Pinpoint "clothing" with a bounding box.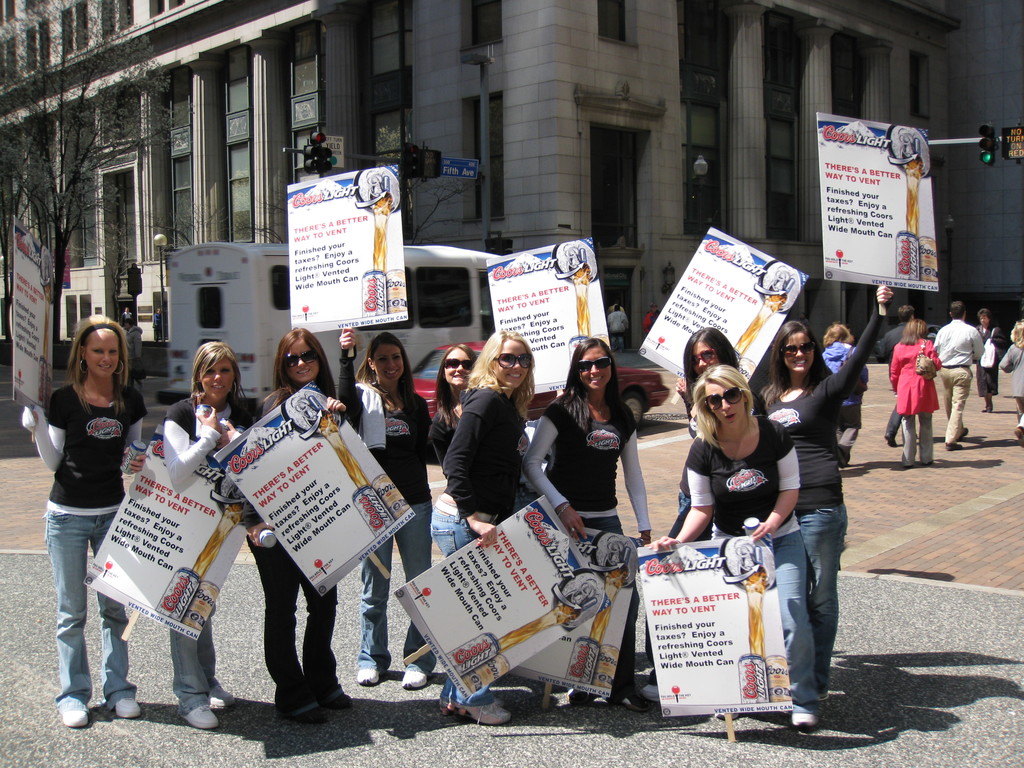
bbox(819, 340, 868, 448).
